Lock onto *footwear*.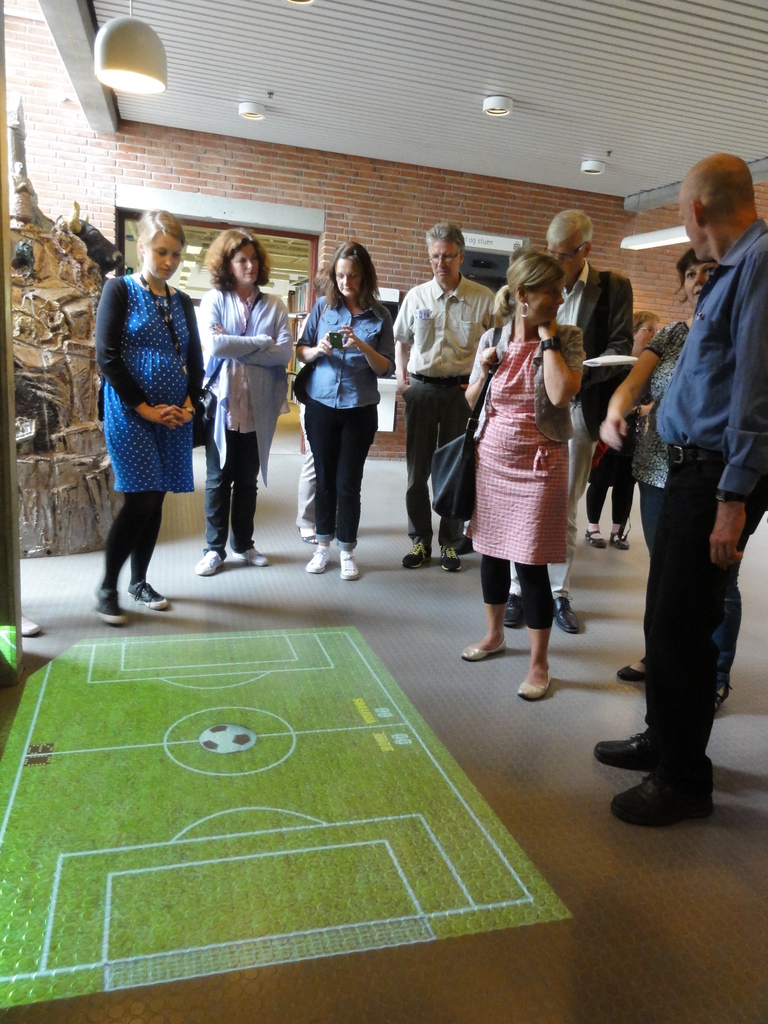
Locked: (618,664,644,678).
